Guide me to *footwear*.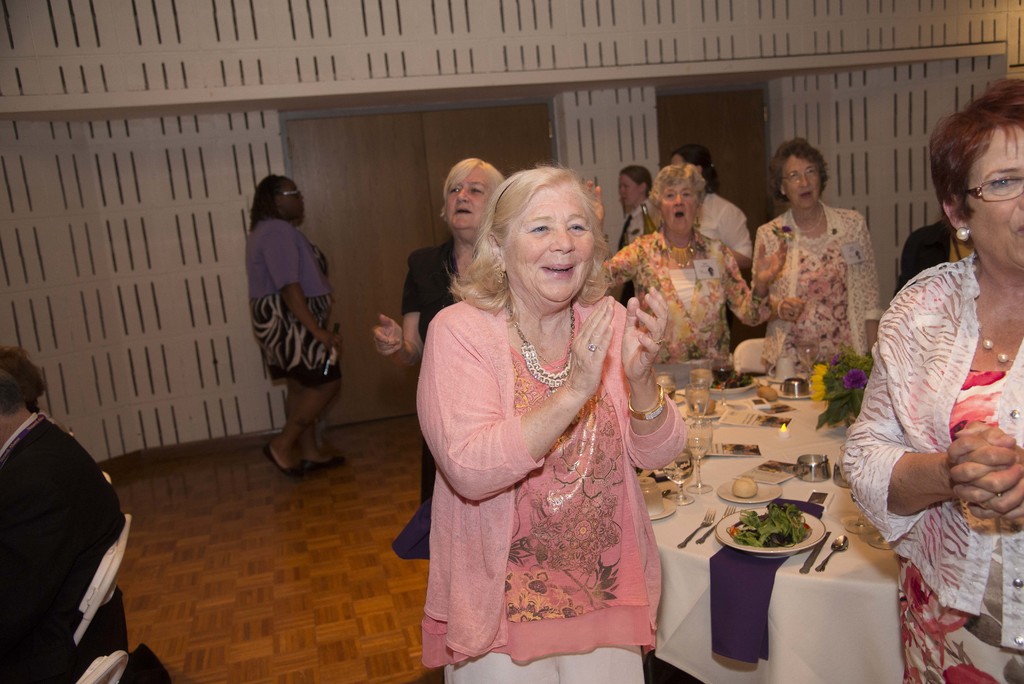
Guidance: (302,444,347,465).
